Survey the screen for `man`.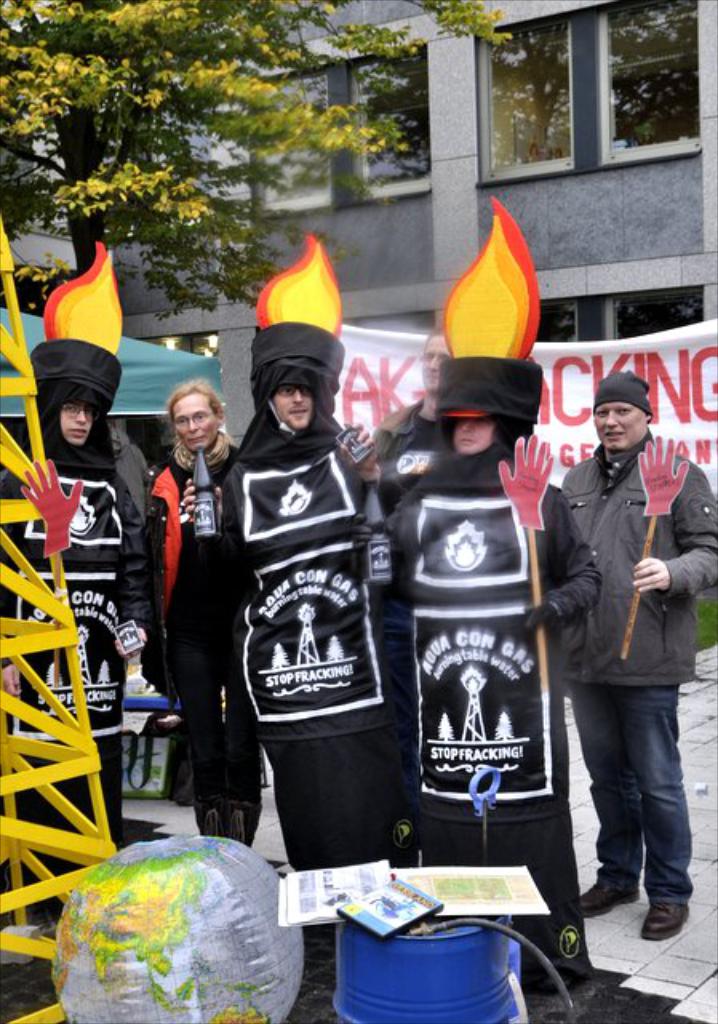
Survey found: {"x1": 374, "y1": 330, "x2": 454, "y2": 512}.
